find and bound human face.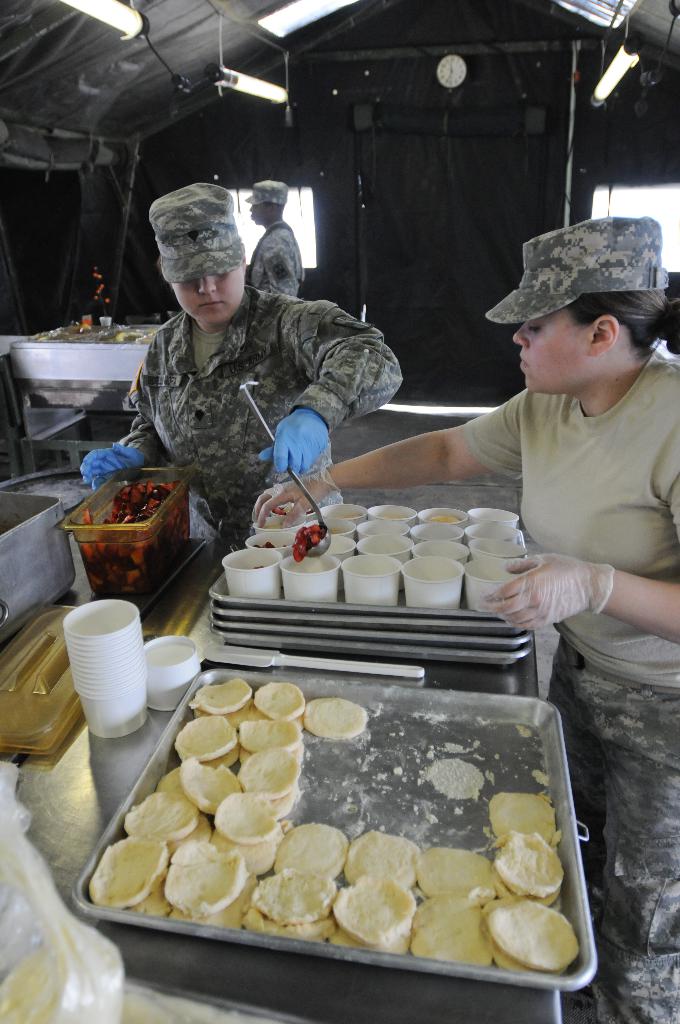
Bound: box=[511, 301, 586, 396].
